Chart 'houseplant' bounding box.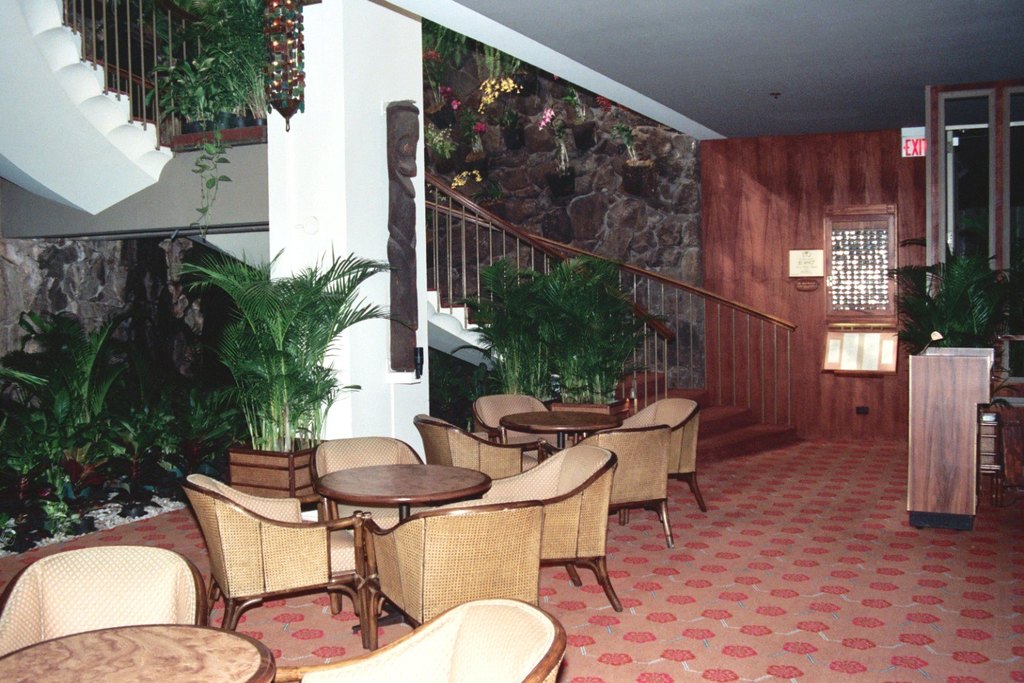
Charted: Rect(423, 49, 453, 128).
